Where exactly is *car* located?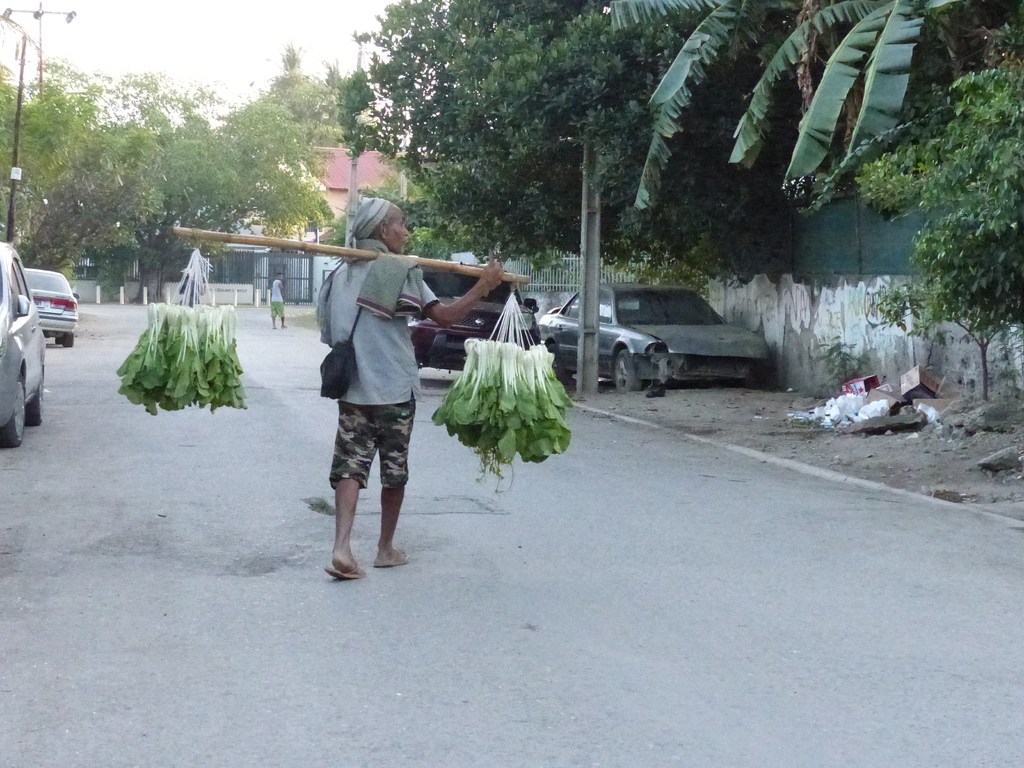
Its bounding box is x1=25, y1=267, x2=82, y2=346.
